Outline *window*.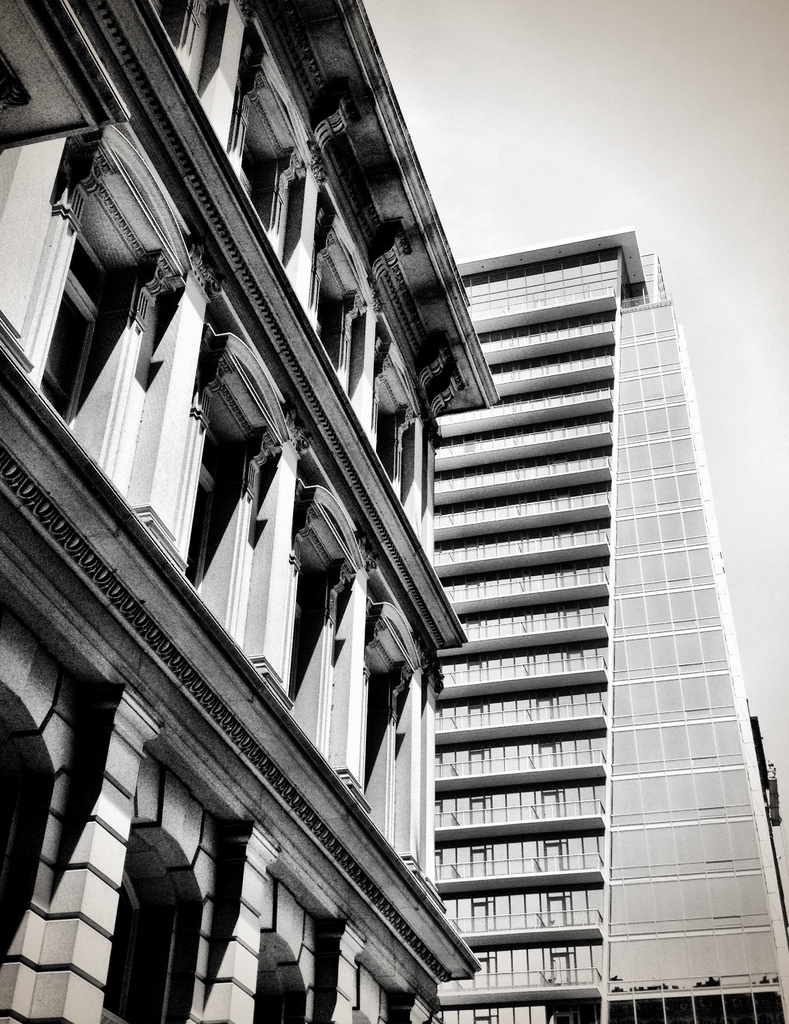
Outline: {"left": 277, "top": 490, "right": 367, "bottom": 766}.
